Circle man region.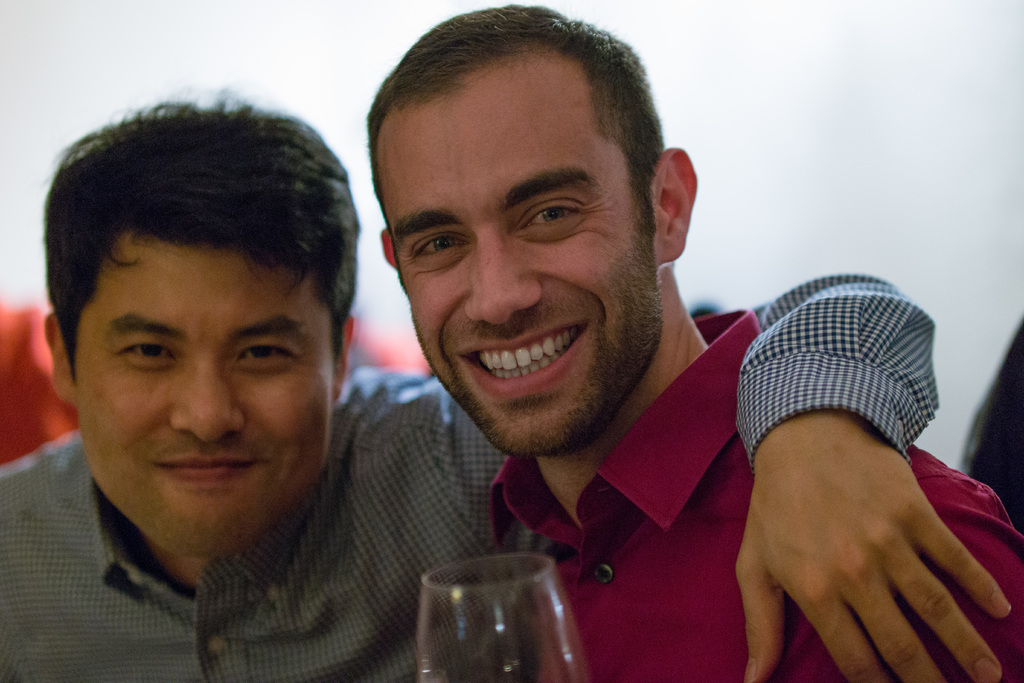
Region: l=2, t=84, r=941, b=682.
